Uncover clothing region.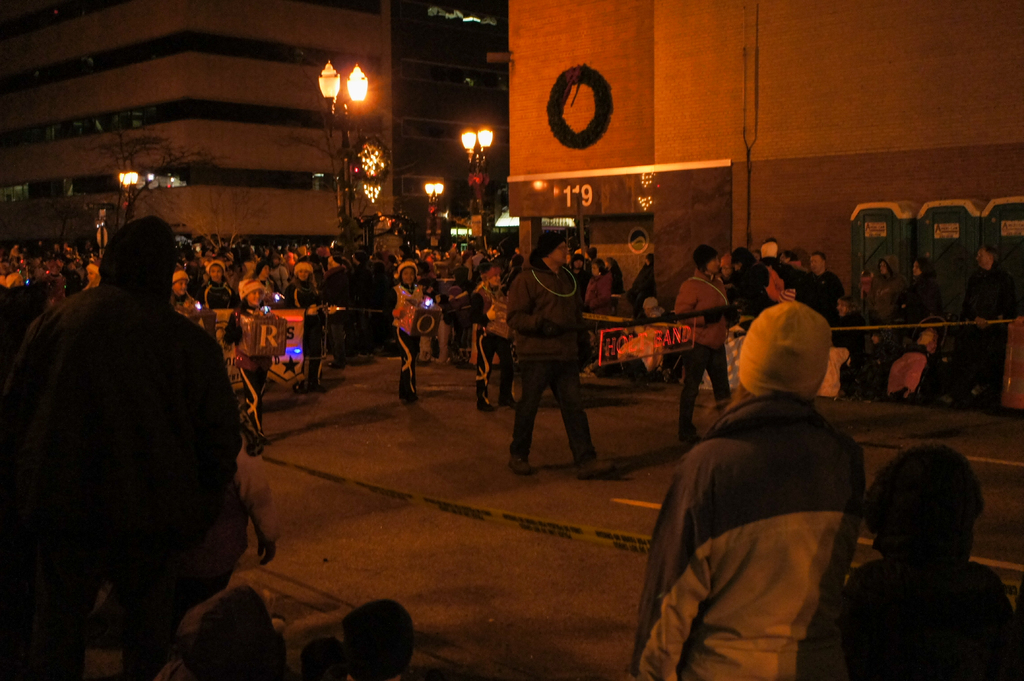
Uncovered: (left=628, top=397, right=865, bottom=680).
